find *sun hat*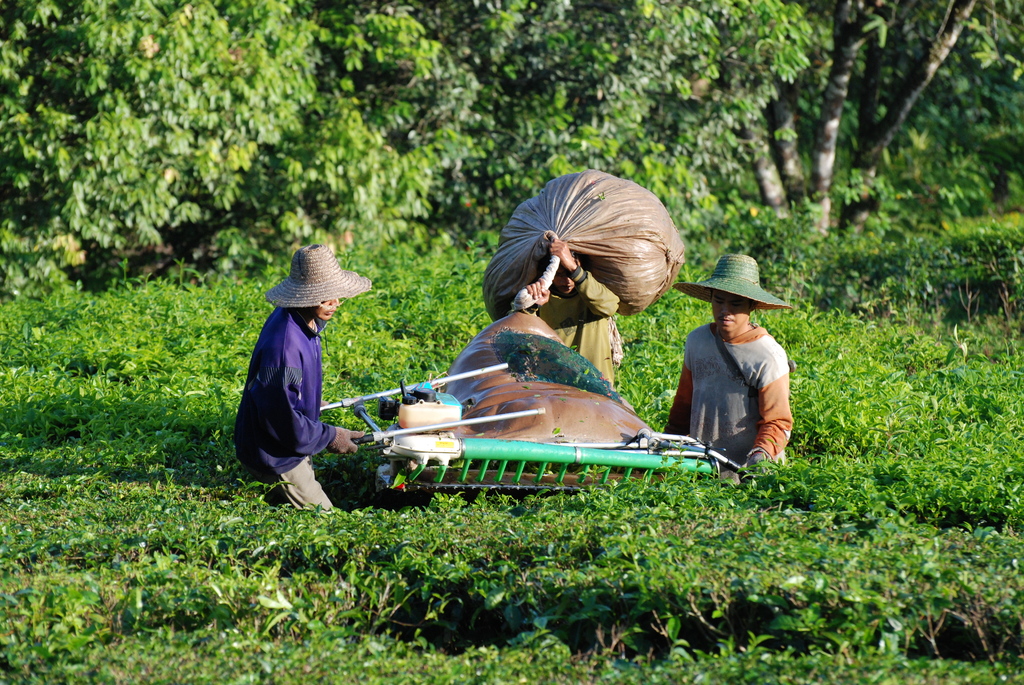
BBox(674, 251, 792, 307)
